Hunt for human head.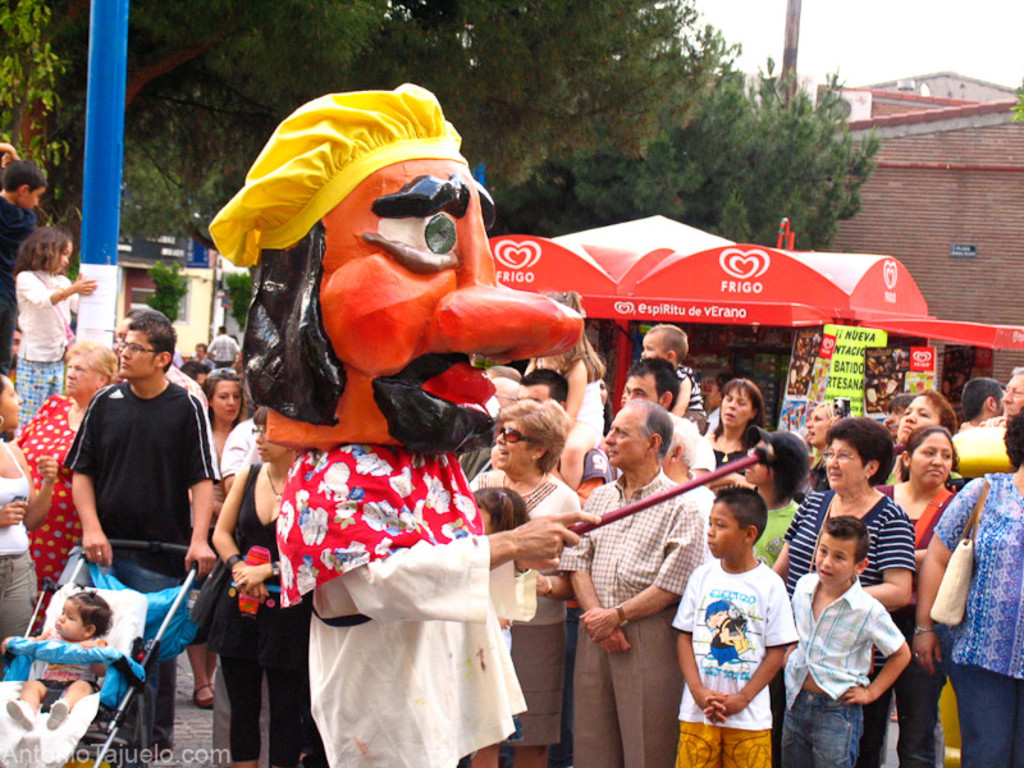
Hunted down at bbox(495, 397, 573, 468).
